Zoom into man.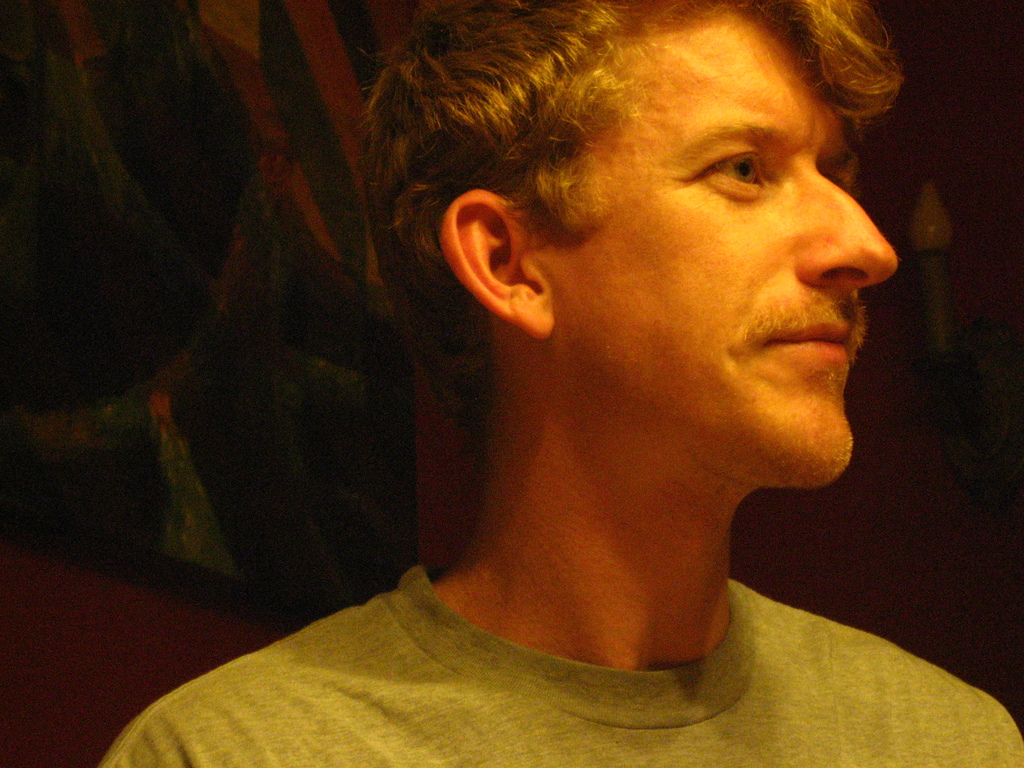
Zoom target: left=124, top=0, right=1023, bottom=767.
